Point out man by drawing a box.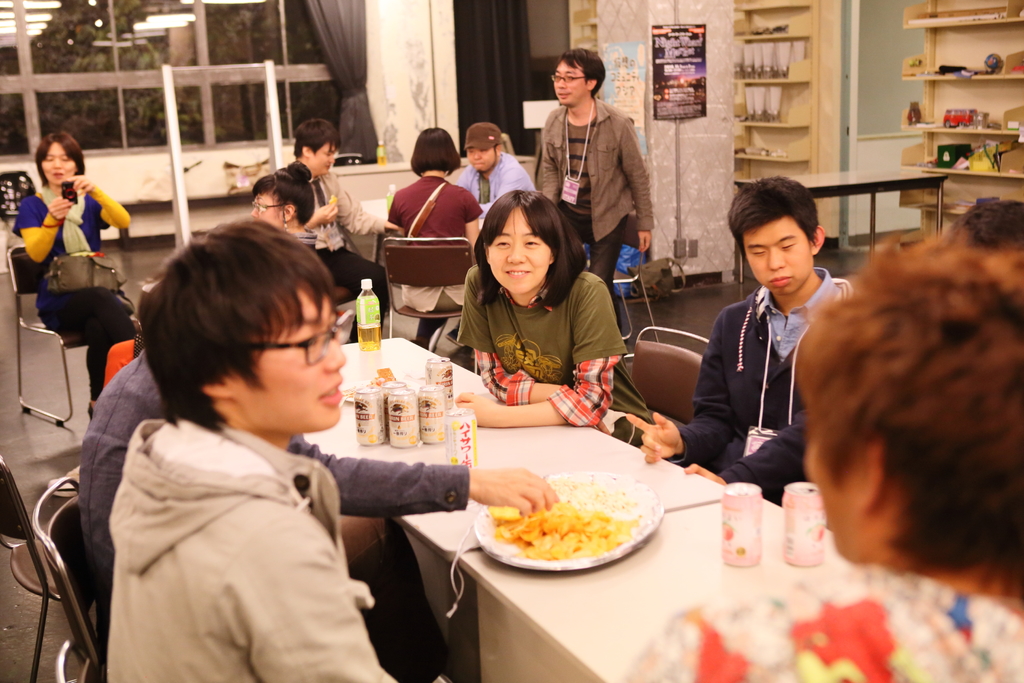
276 117 404 343.
